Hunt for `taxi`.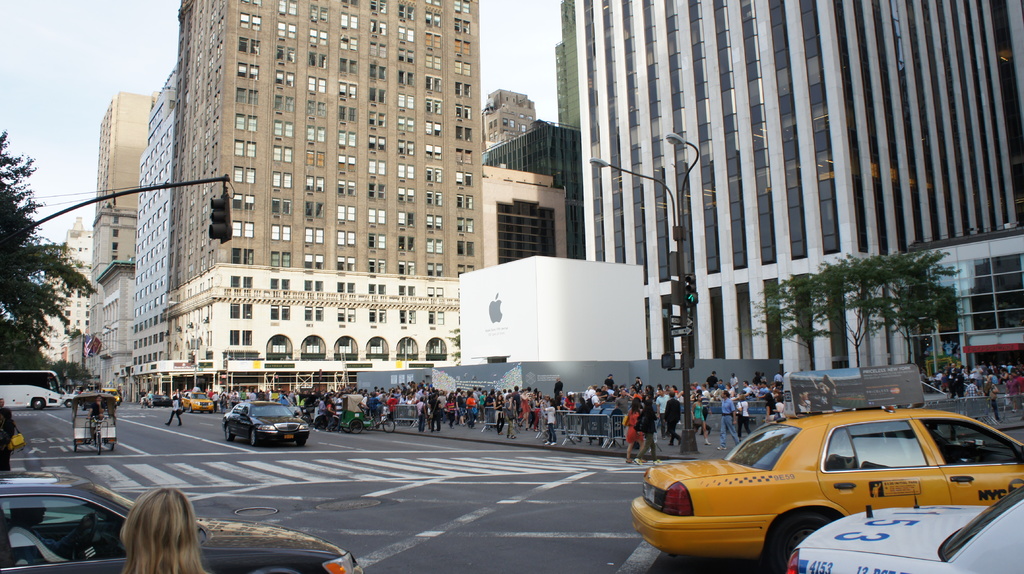
Hunted down at {"left": 783, "top": 481, "right": 1023, "bottom": 573}.
